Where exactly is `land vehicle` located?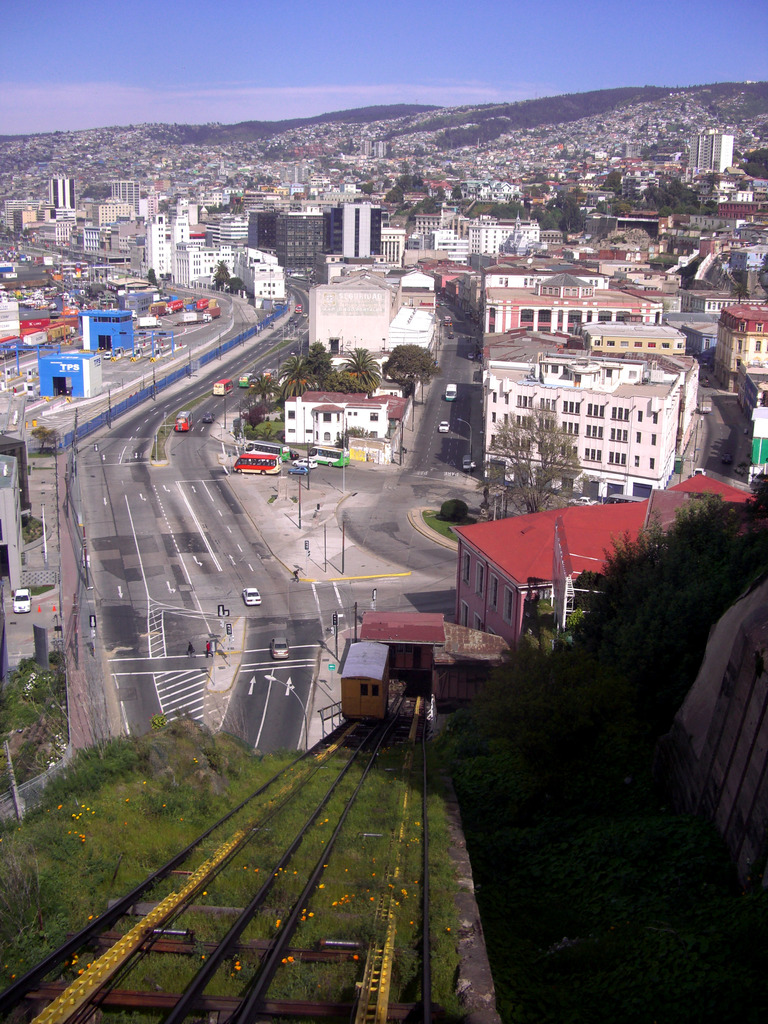
Its bounding box is (461, 456, 475, 470).
